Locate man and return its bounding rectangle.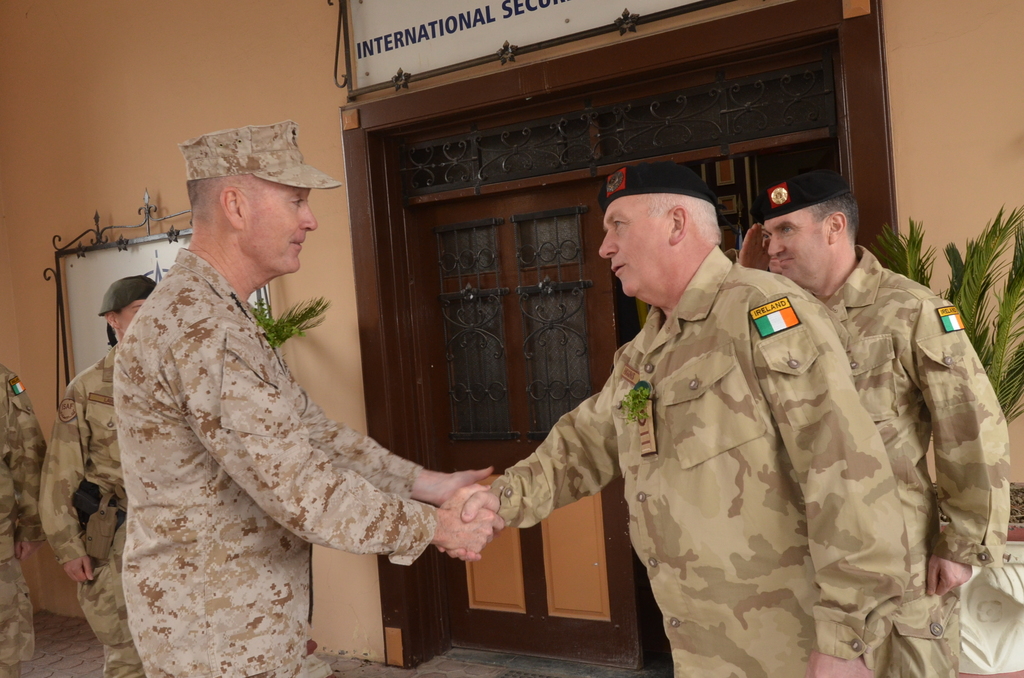
{"left": 739, "top": 180, "right": 1023, "bottom": 677}.
